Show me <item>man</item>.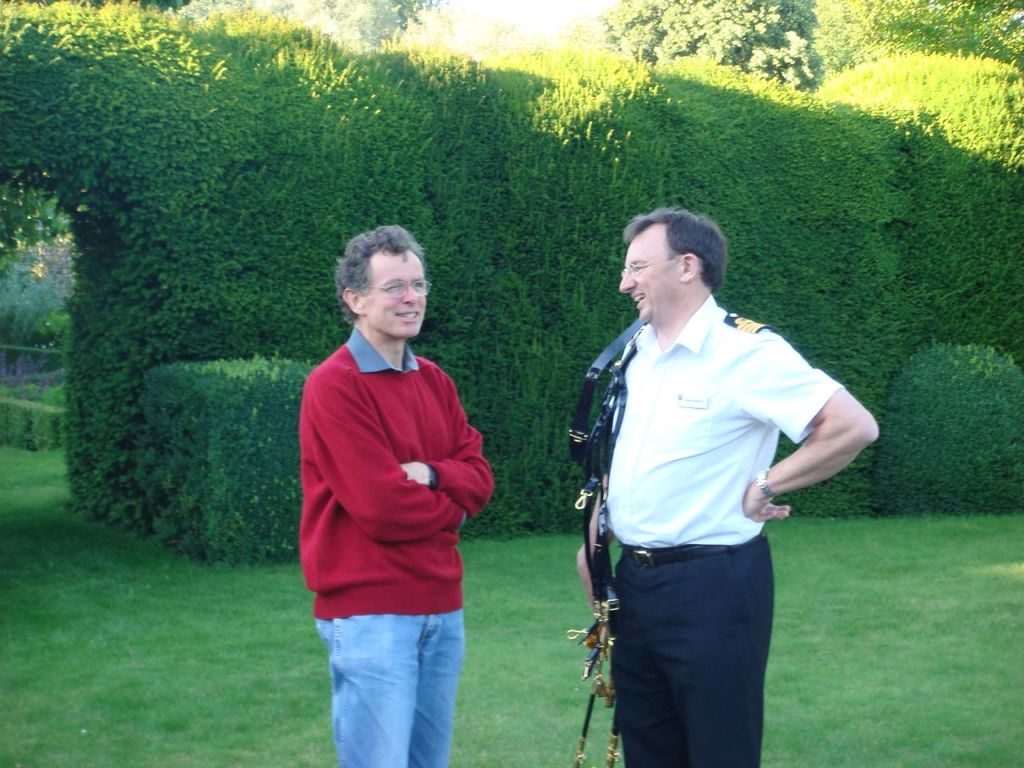
<item>man</item> is here: detection(527, 224, 850, 745).
